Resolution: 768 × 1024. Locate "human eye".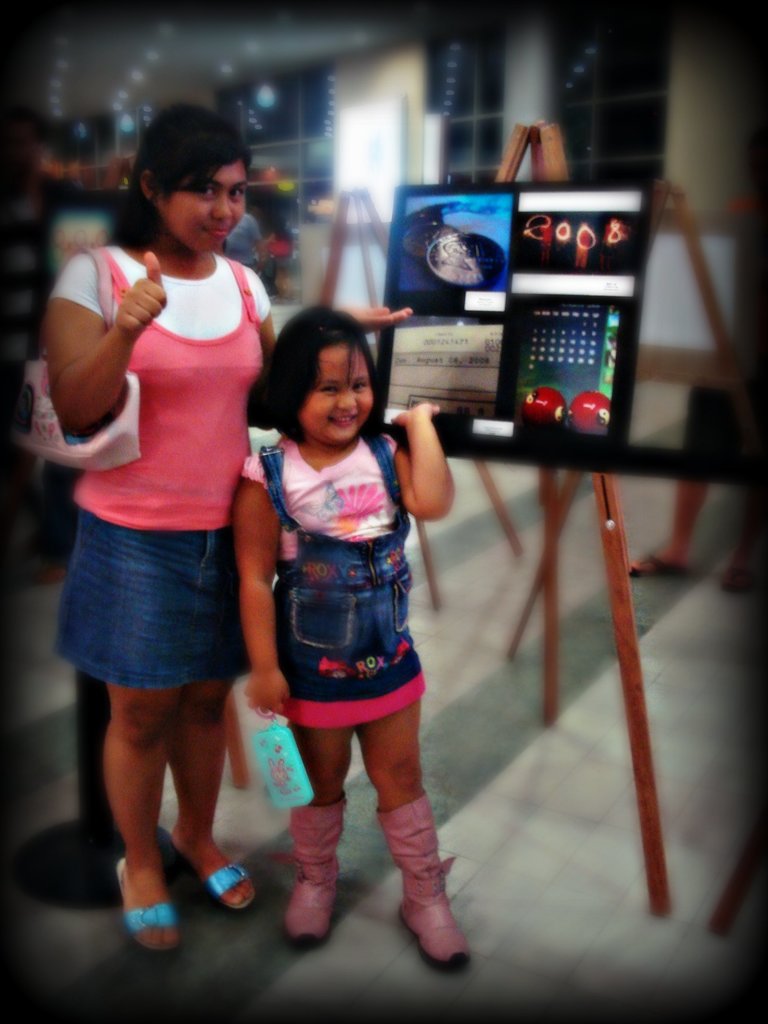
<region>195, 184, 216, 202</region>.
